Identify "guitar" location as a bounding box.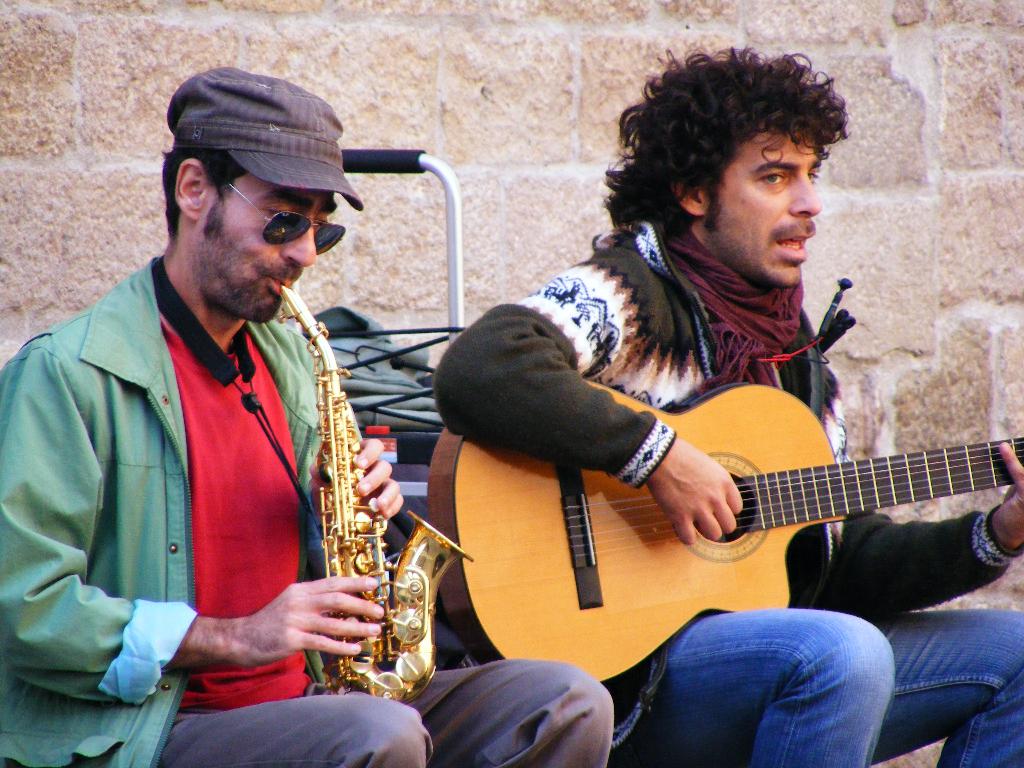
BBox(534, 362, 1023, 662).
